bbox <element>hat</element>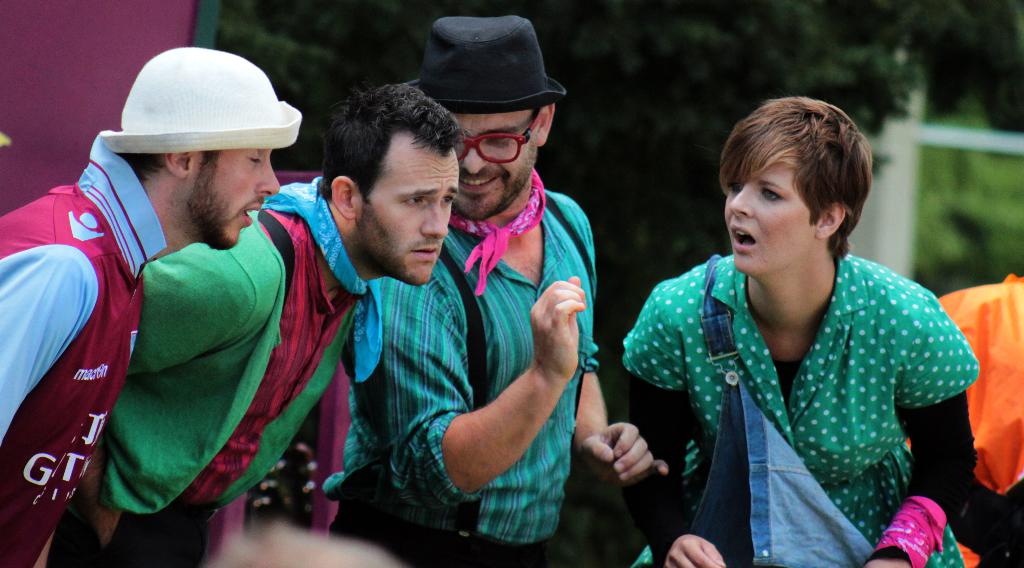
[left=404, top=13, right=571, bottom=117]
